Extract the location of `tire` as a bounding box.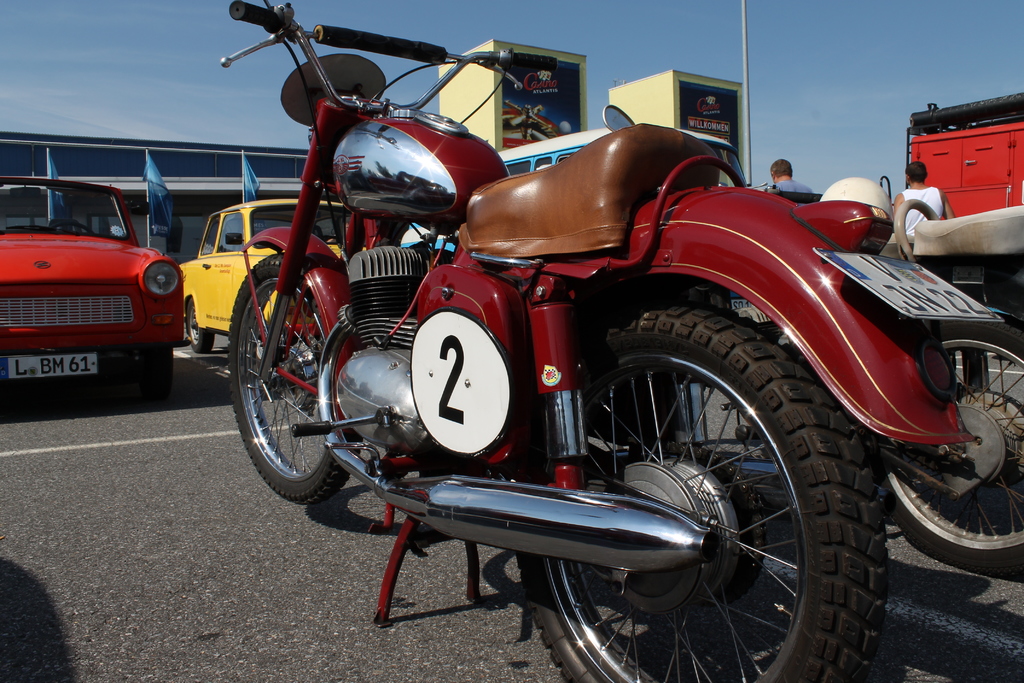
bbox=(873, 317, 1023, 574).
